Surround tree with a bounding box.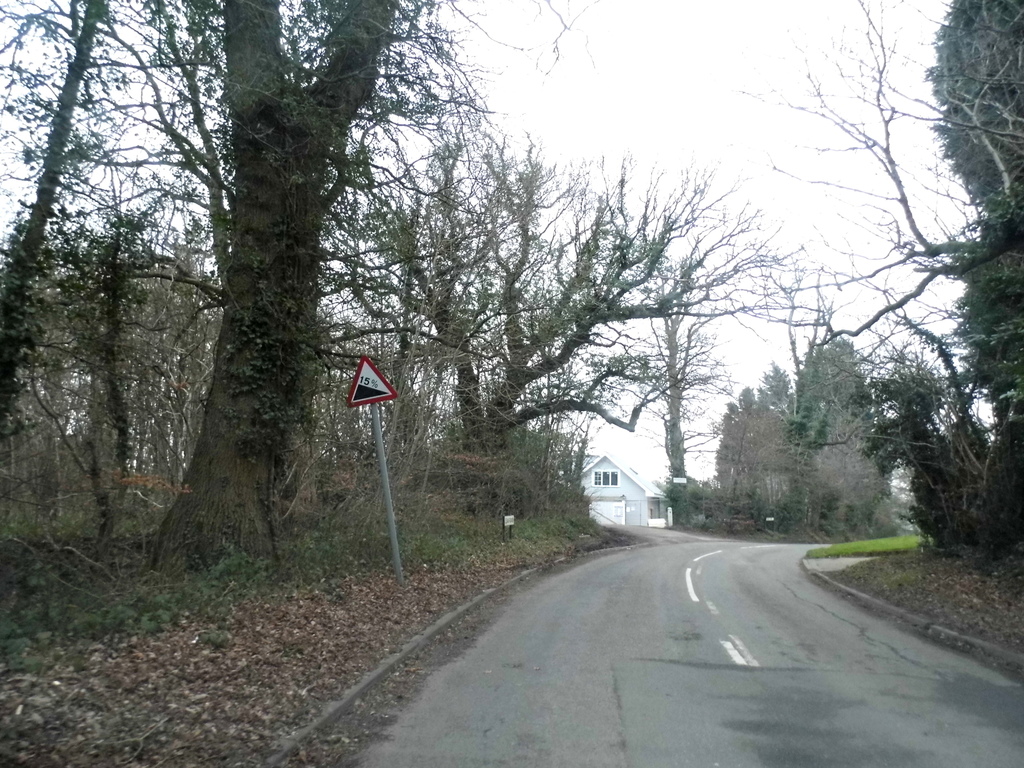
<region>758, 0, 1023, 594</region>.
